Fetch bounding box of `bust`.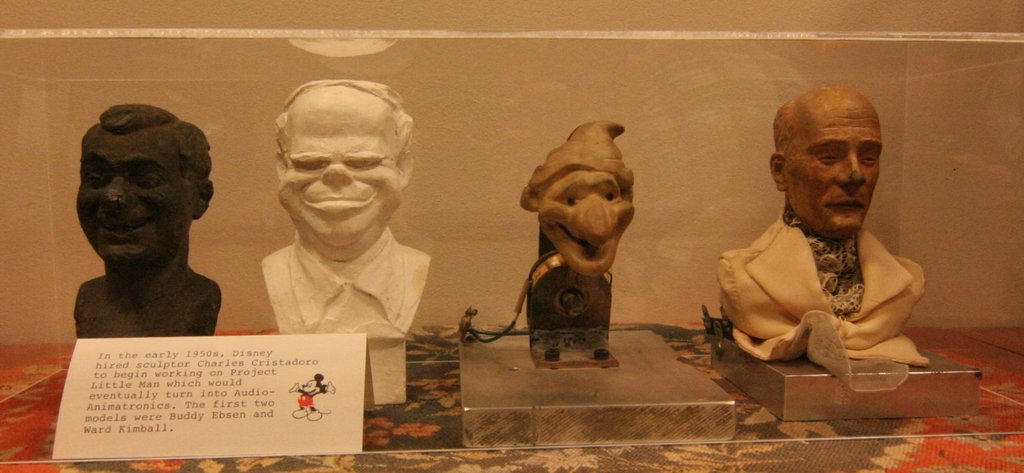
Bbox: 705,88,933,374.
